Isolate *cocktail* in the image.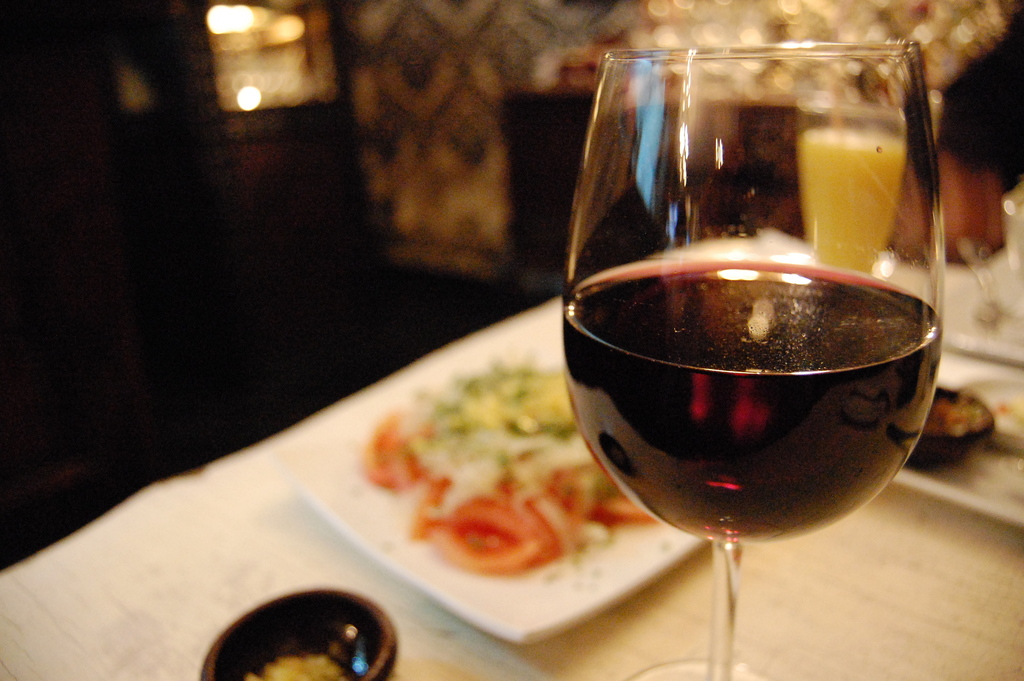
Isolated region: <box>561,42,947,680</box>.
